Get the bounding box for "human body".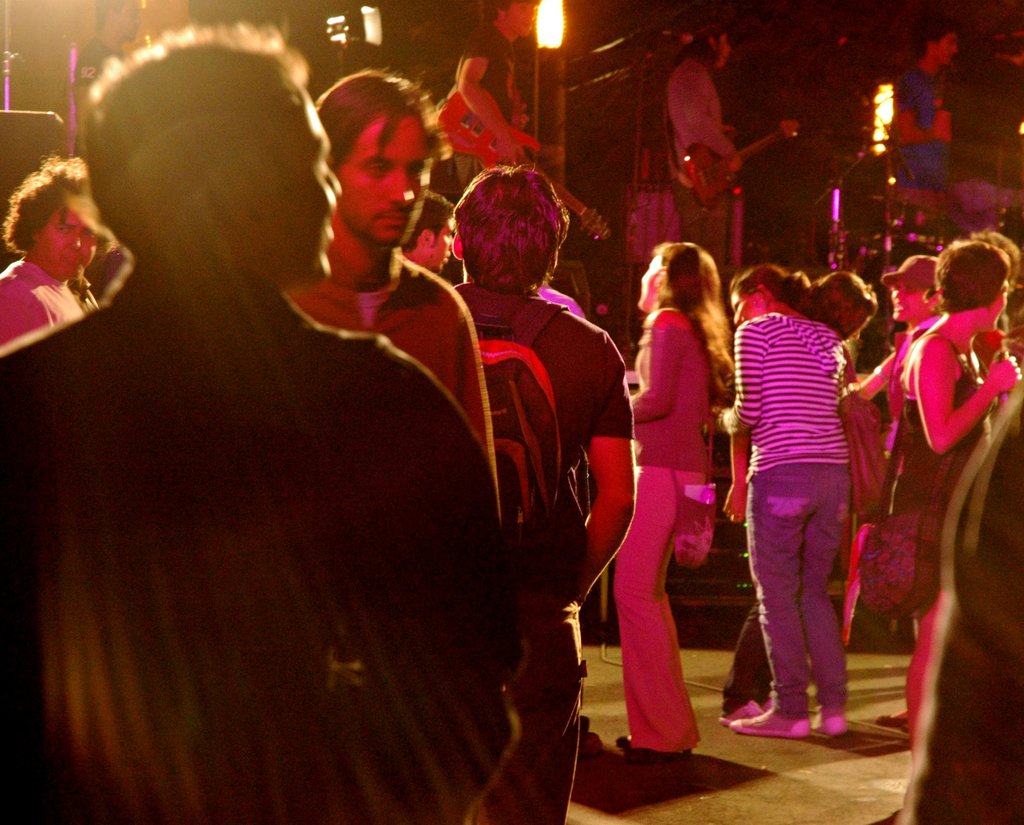
611,304,717,769.
